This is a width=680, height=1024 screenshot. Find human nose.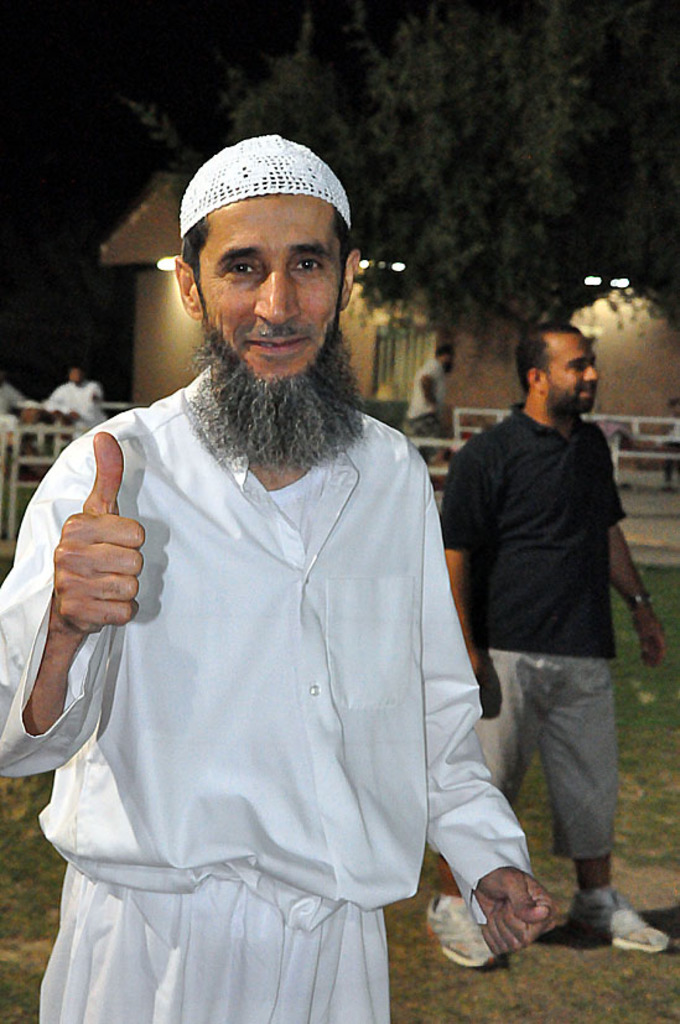
Bounding box: bbox=[254, 261, 299, 322].
